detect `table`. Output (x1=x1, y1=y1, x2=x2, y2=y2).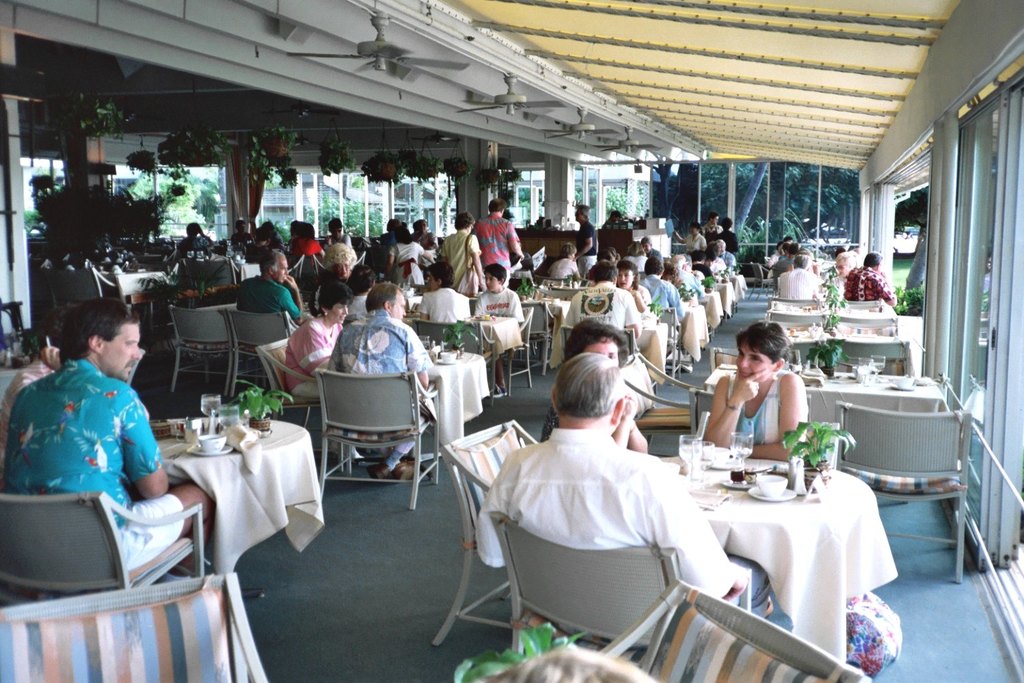
(x1=638, y1=315, x2=668, y2=387).
